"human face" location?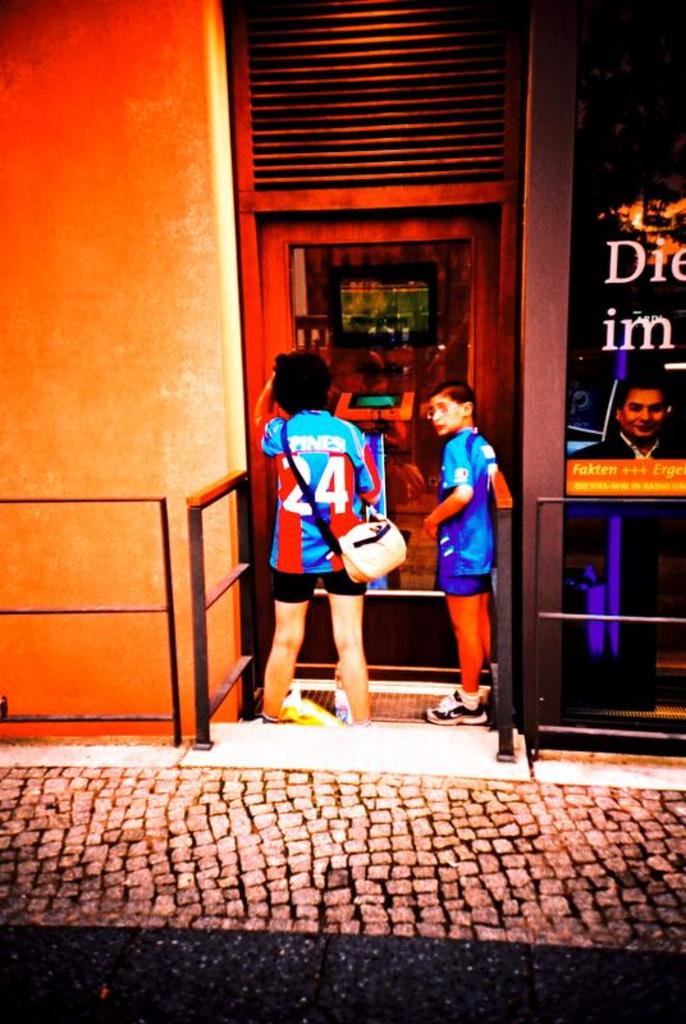
detection(420, 390, 462, 440)
